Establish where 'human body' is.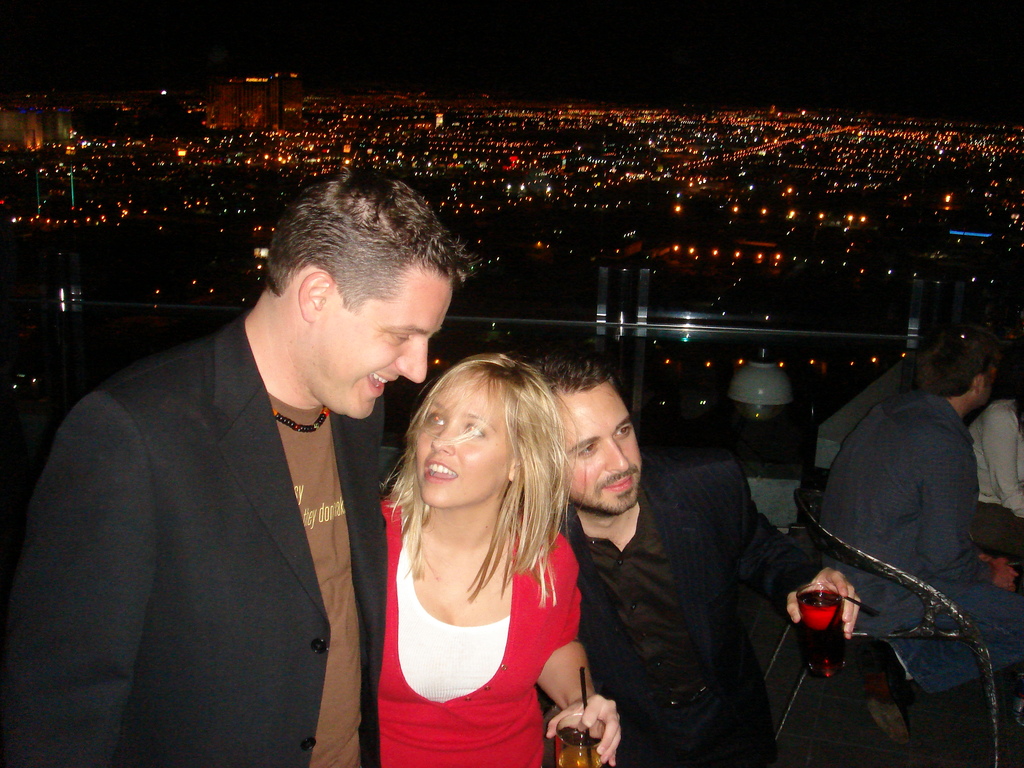
Established at <bbox>0, 320, 392, 767</bbox>.
